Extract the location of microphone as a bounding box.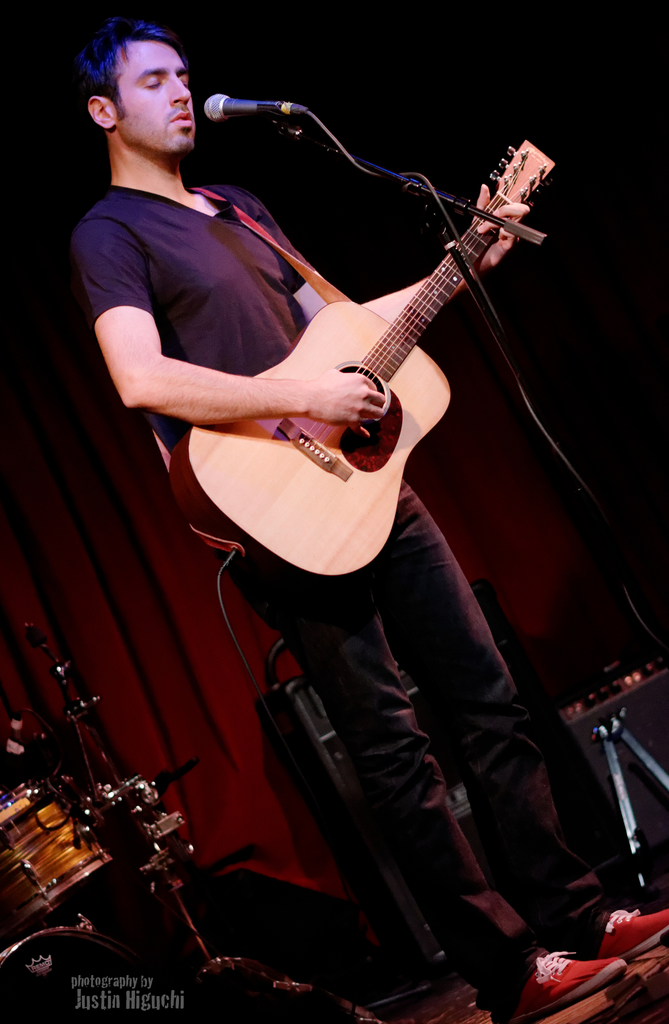
rect(191, 77, 313, 136).
